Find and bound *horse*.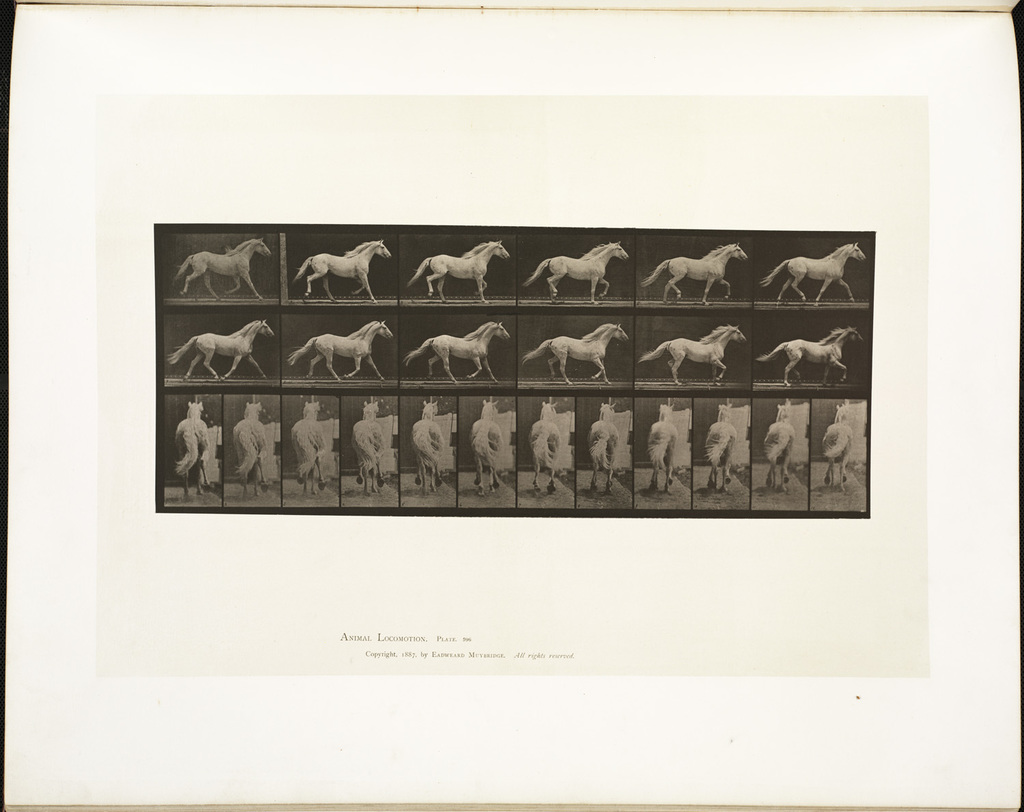
Bound: 823:404:855:484.
